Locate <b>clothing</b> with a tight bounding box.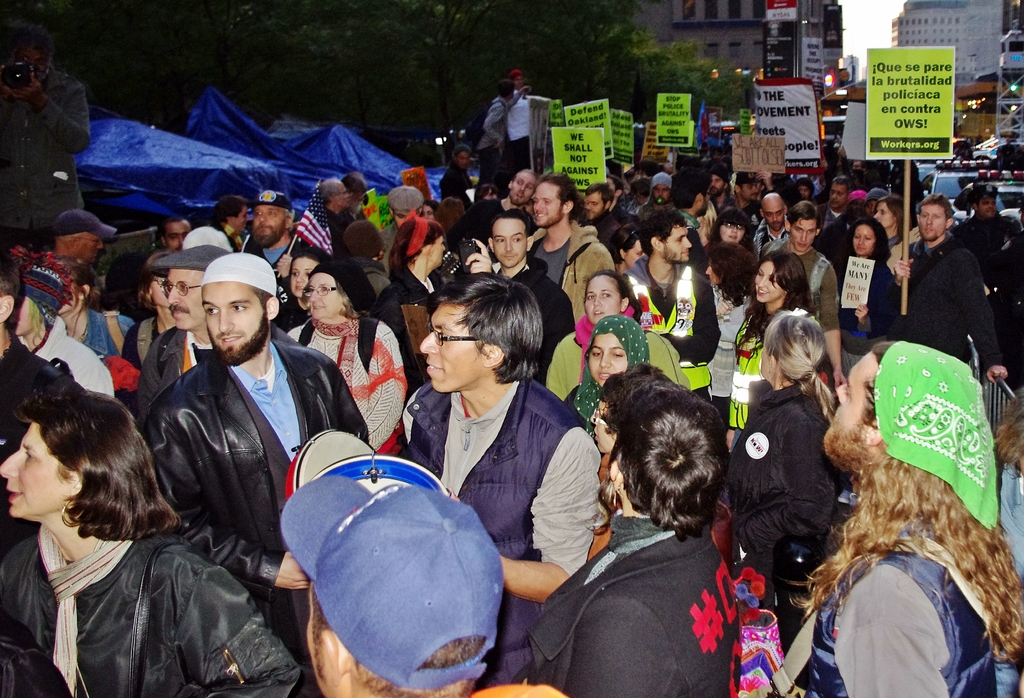
(790,239,838,340).
